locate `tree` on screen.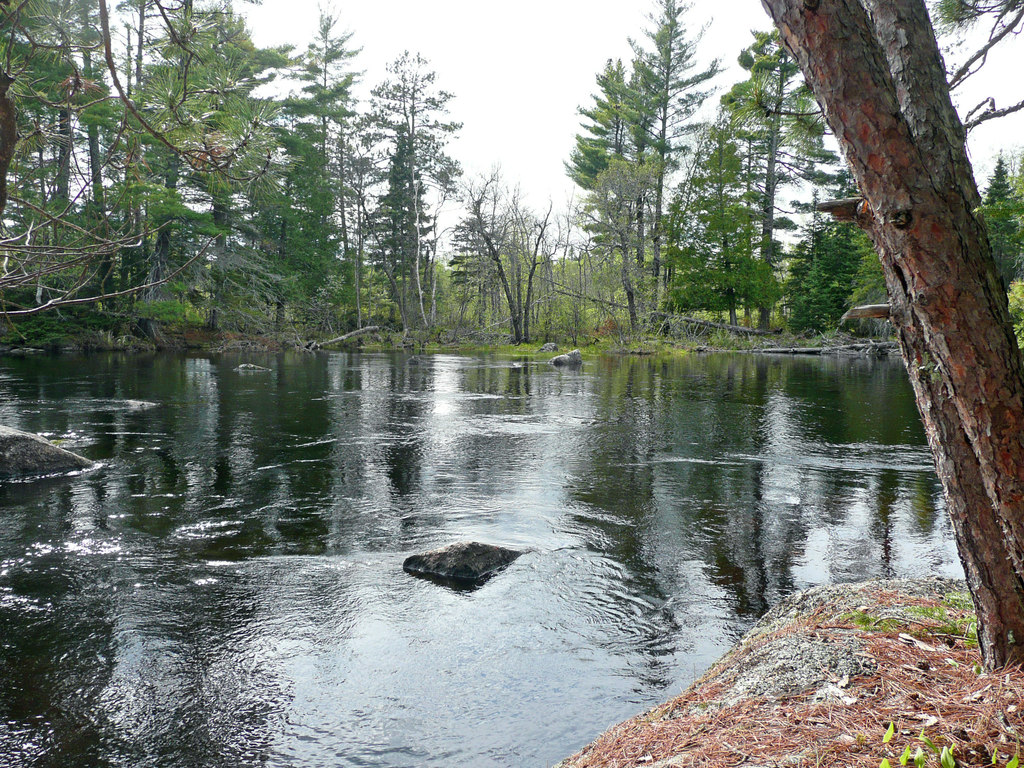
On screen at 755, 0, 1023, 686.
